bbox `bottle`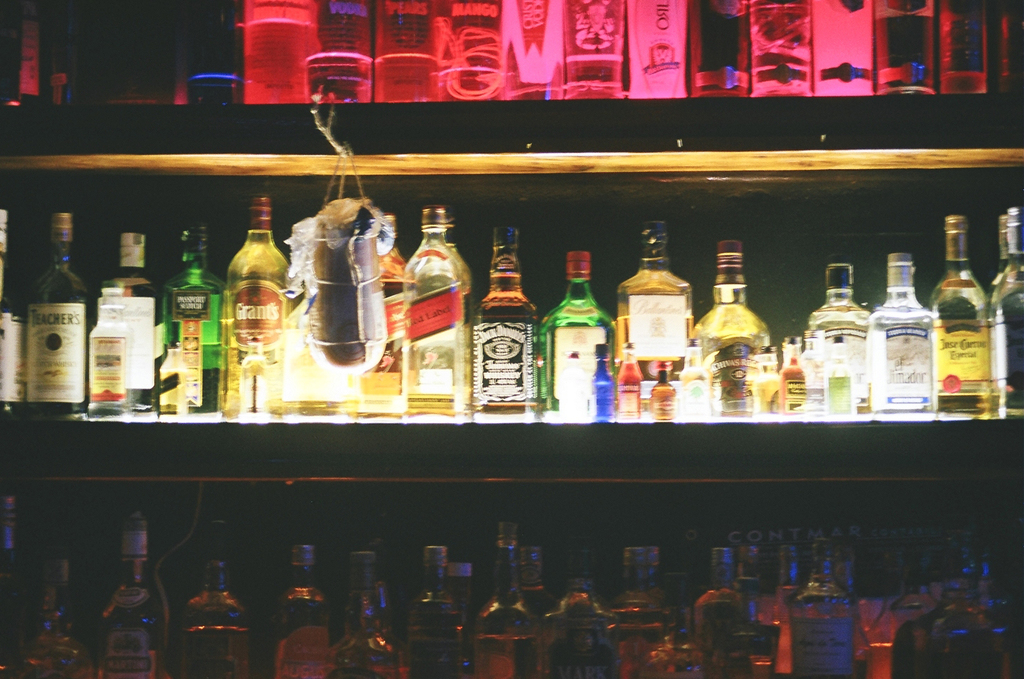
536,249,620,423
